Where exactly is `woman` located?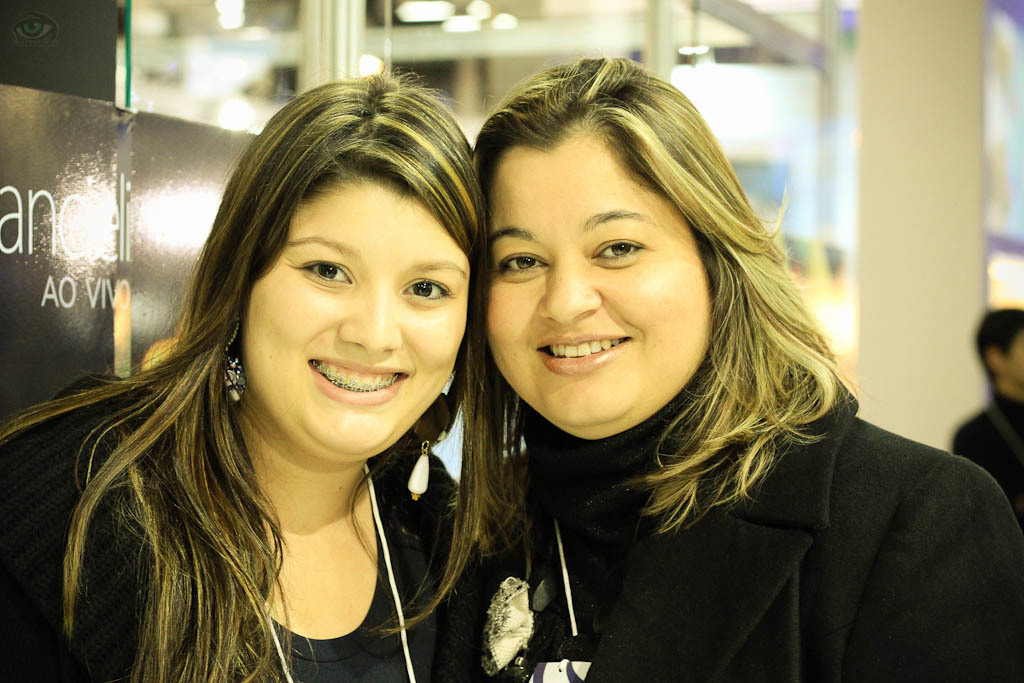
Its bounding box is region(0, 68, 494, 682).
